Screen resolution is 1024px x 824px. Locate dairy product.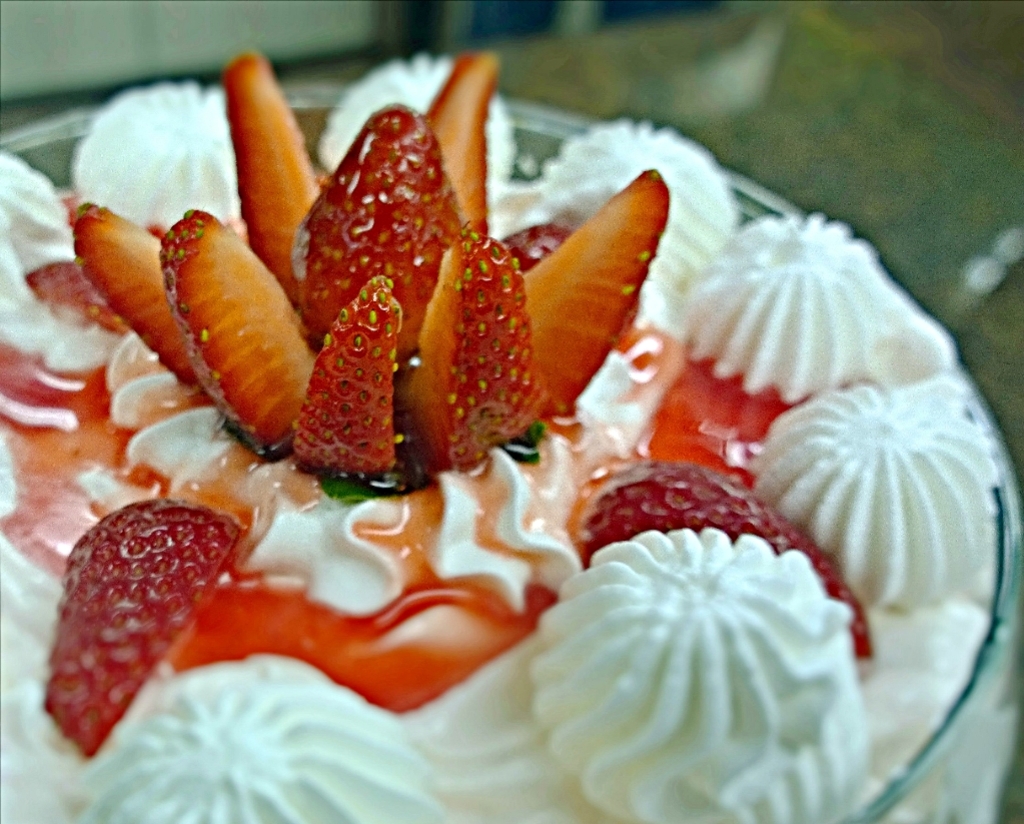
crop(47, 102, 1017, 798).
